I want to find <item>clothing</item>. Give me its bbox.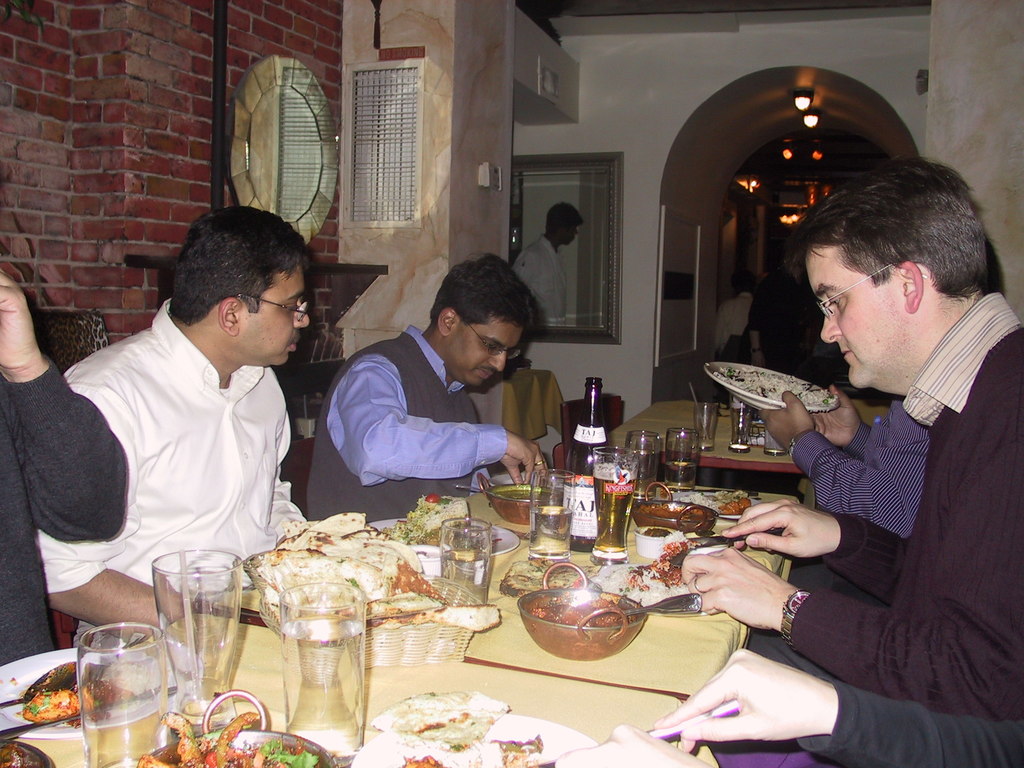
39/284/316/618.
